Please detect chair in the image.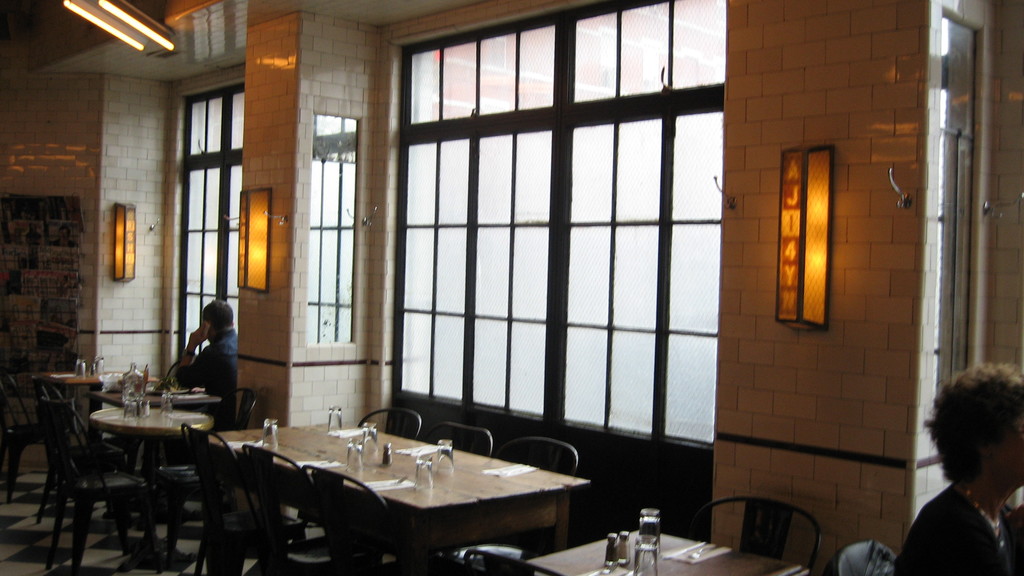
left=244, top=448, right=342, bottom=575.
